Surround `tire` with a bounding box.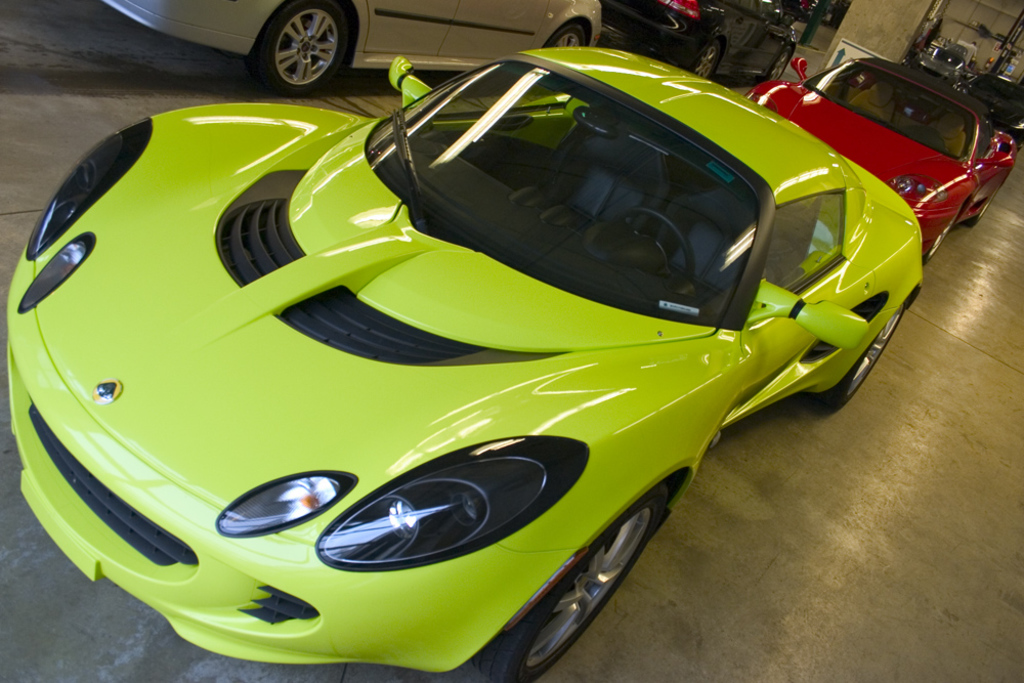
(970,182,1006,229).
